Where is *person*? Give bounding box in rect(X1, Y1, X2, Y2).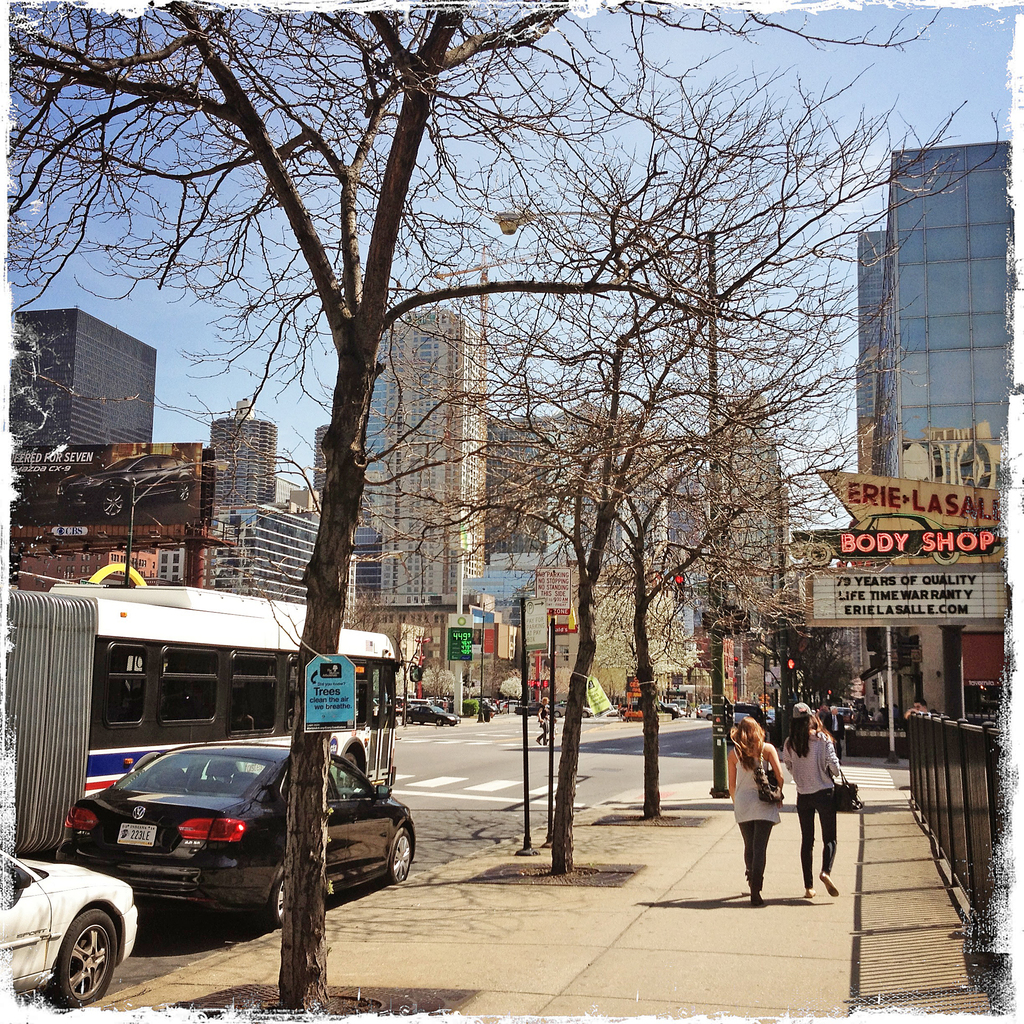
rect(771, 694, 856, 916).
